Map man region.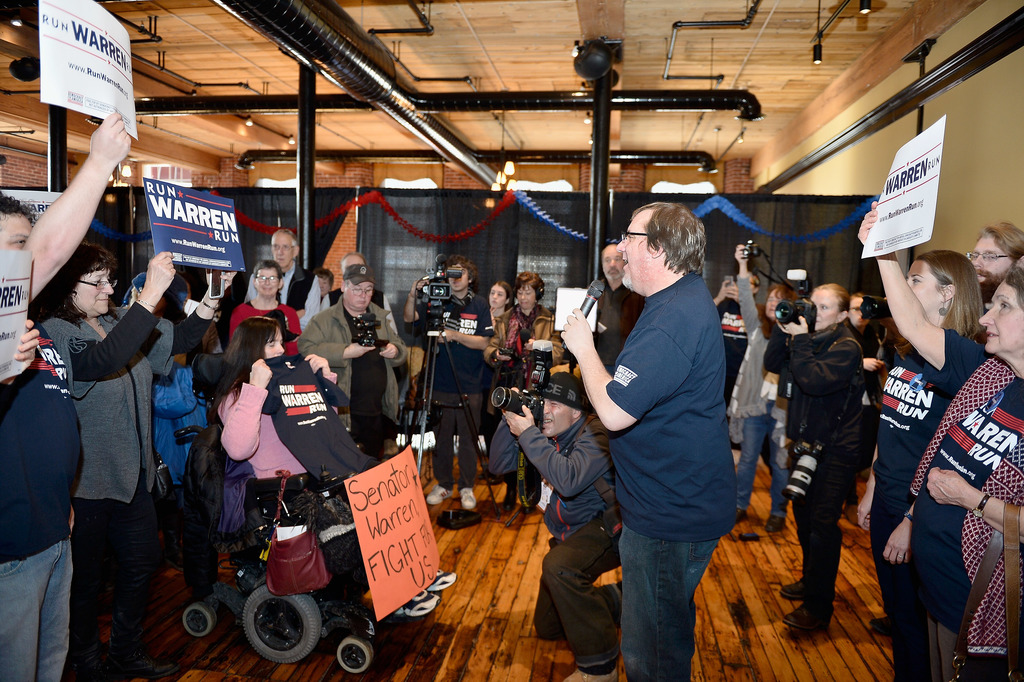
Mapped to (x1=239, y1=228, x2=322, y2=338).
